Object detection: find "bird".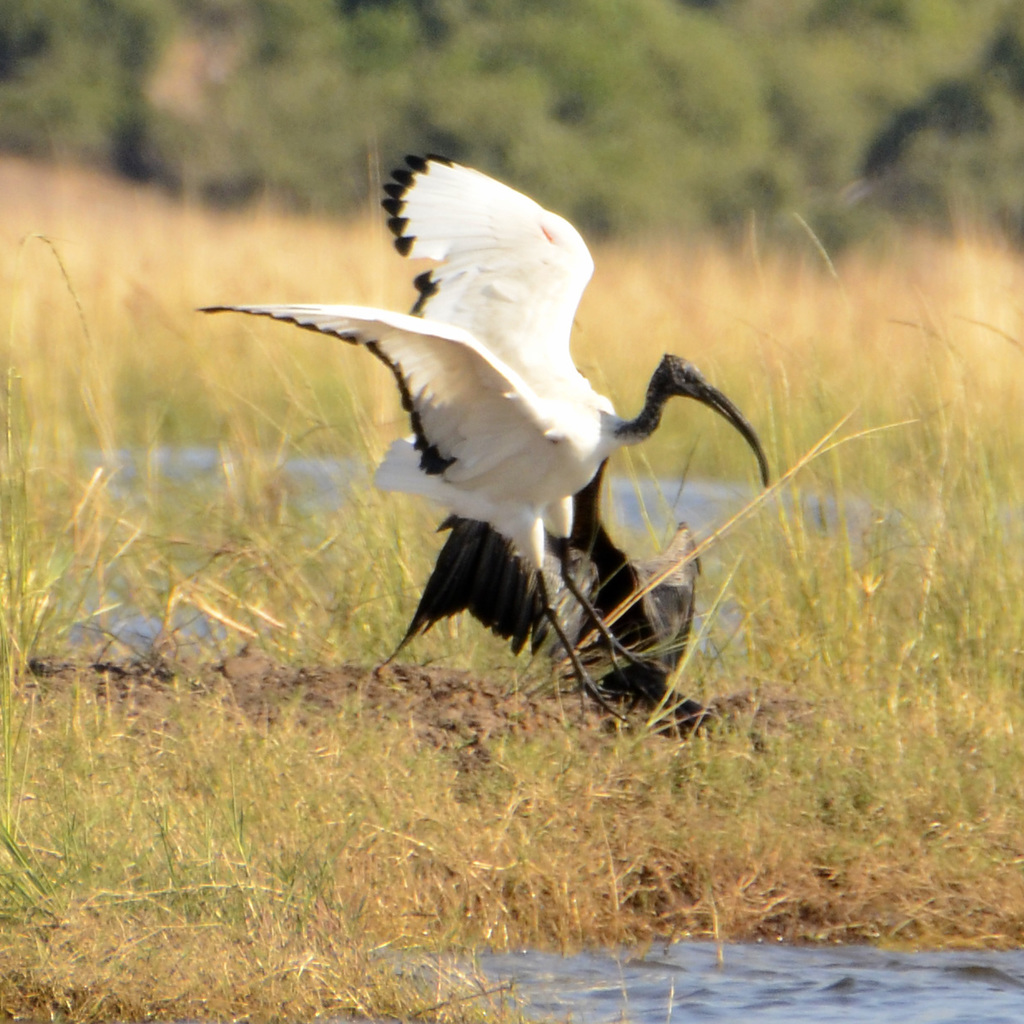
<box>199,160,763,729</box>.
